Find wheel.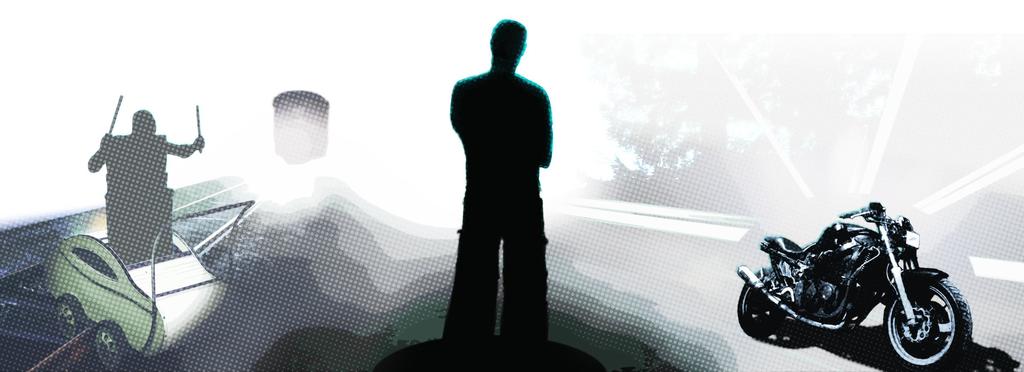
[94, 319, 130, 371].
